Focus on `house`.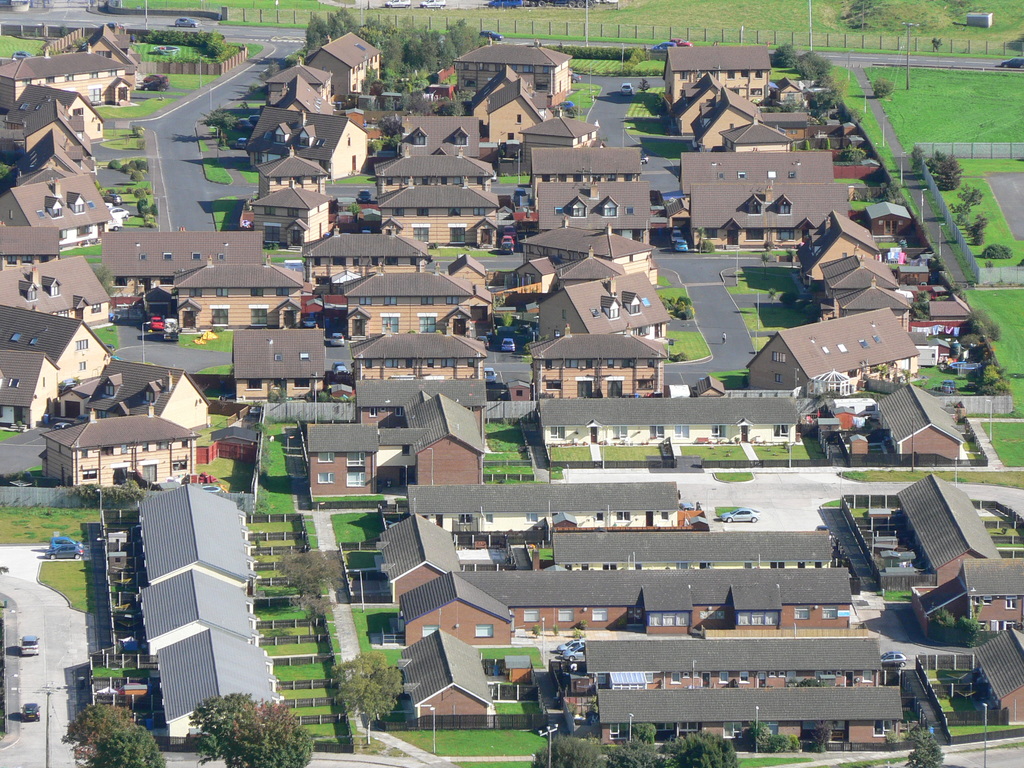
Focused at BBox(410, 113, 478, 154).
